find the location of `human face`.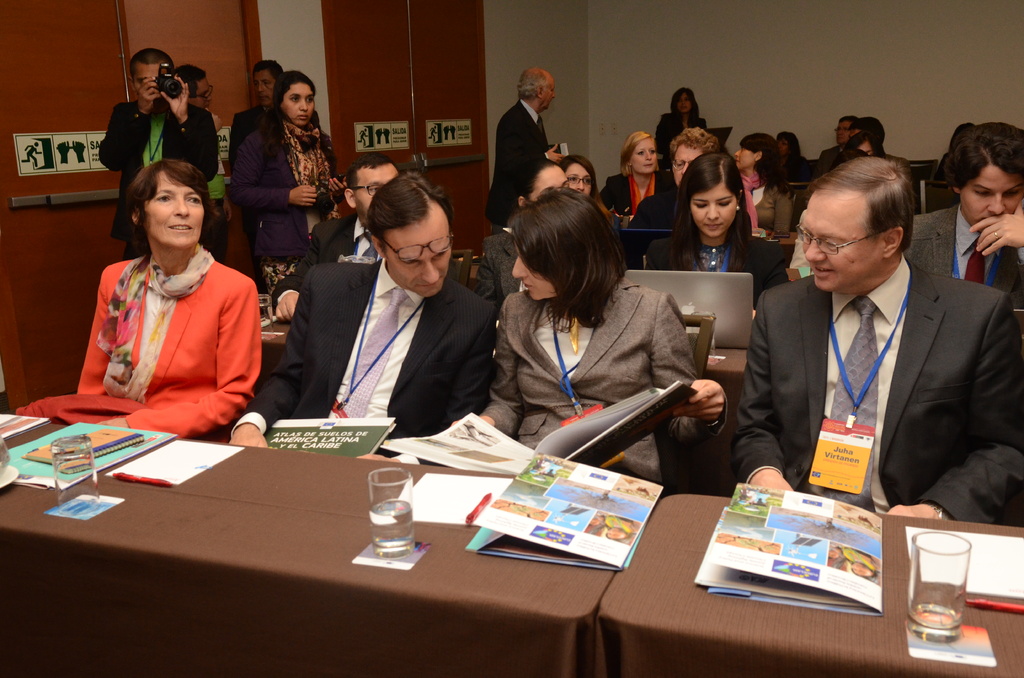
Location: <bbox>678, 92, 691, 112</bbox>.
